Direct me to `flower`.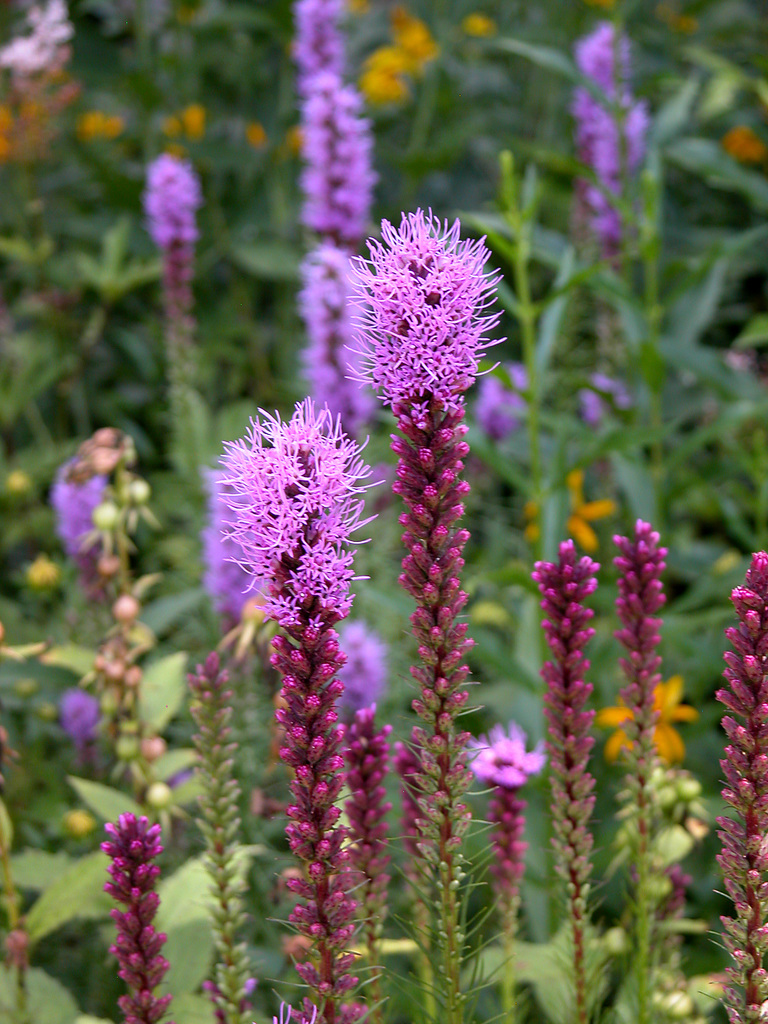
Direction: (289,3,387,417).
